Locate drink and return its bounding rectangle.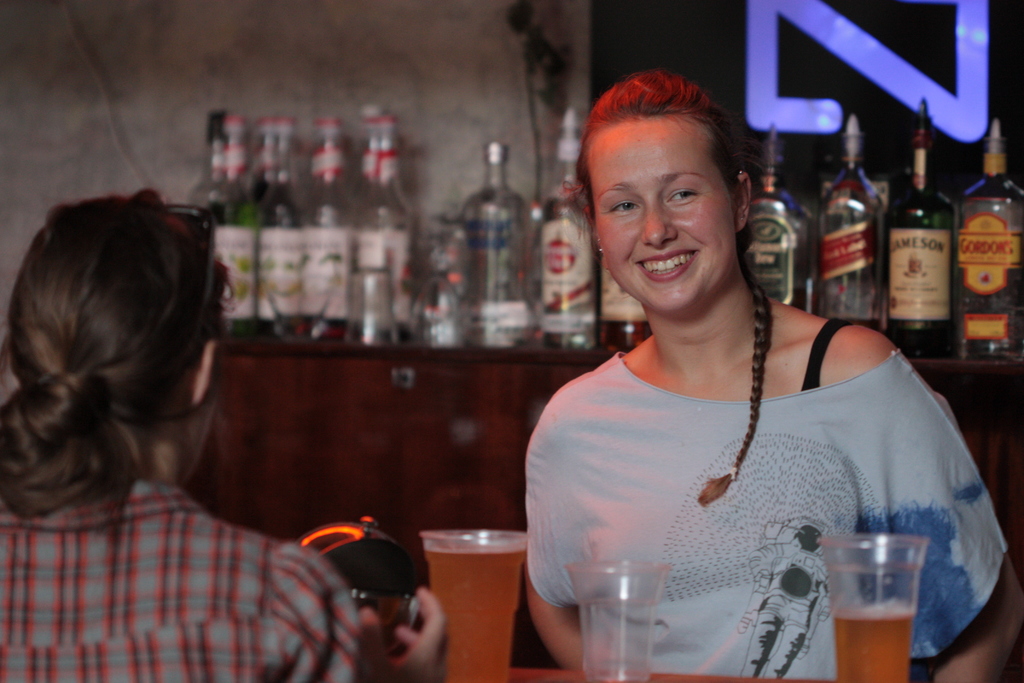
l=960, t=125, r=1015, b=359.
